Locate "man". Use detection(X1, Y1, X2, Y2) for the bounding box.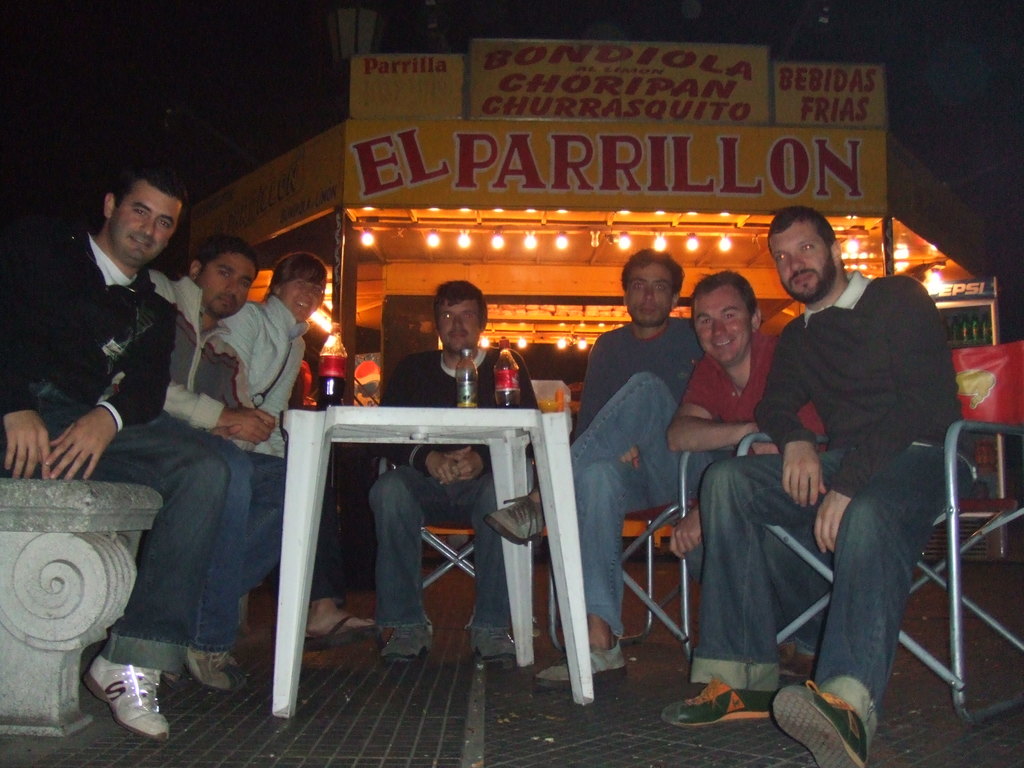
detection(110, 234, 290, 696).
